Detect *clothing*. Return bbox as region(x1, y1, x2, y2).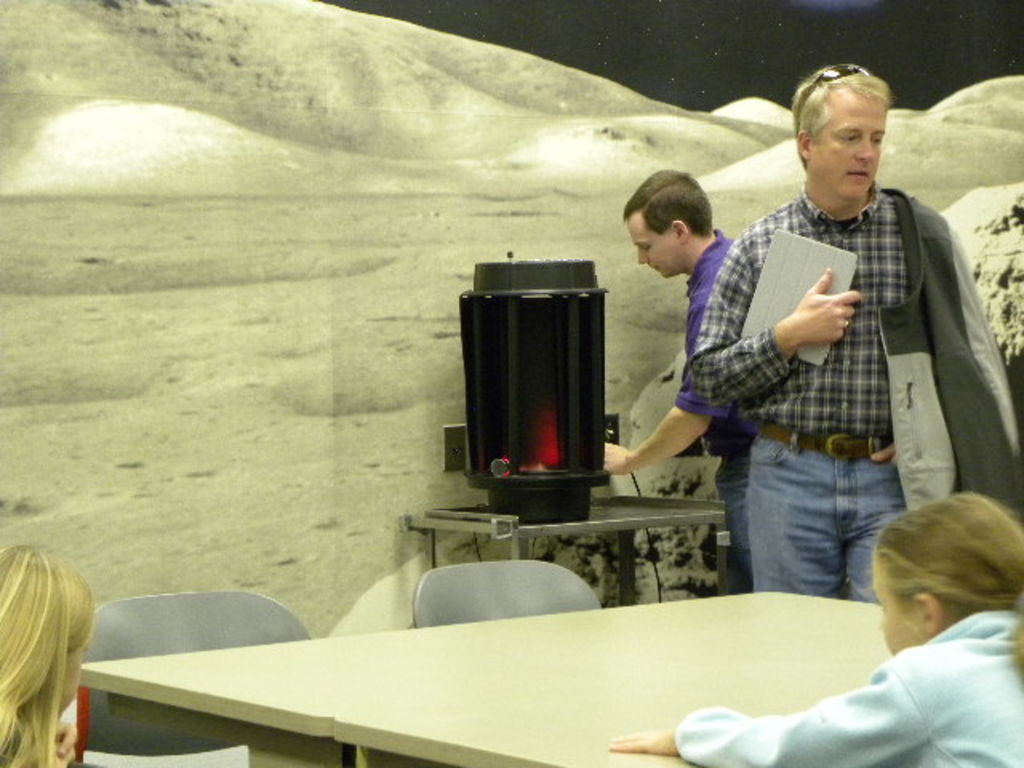
region(714, 437, 752, 586).
